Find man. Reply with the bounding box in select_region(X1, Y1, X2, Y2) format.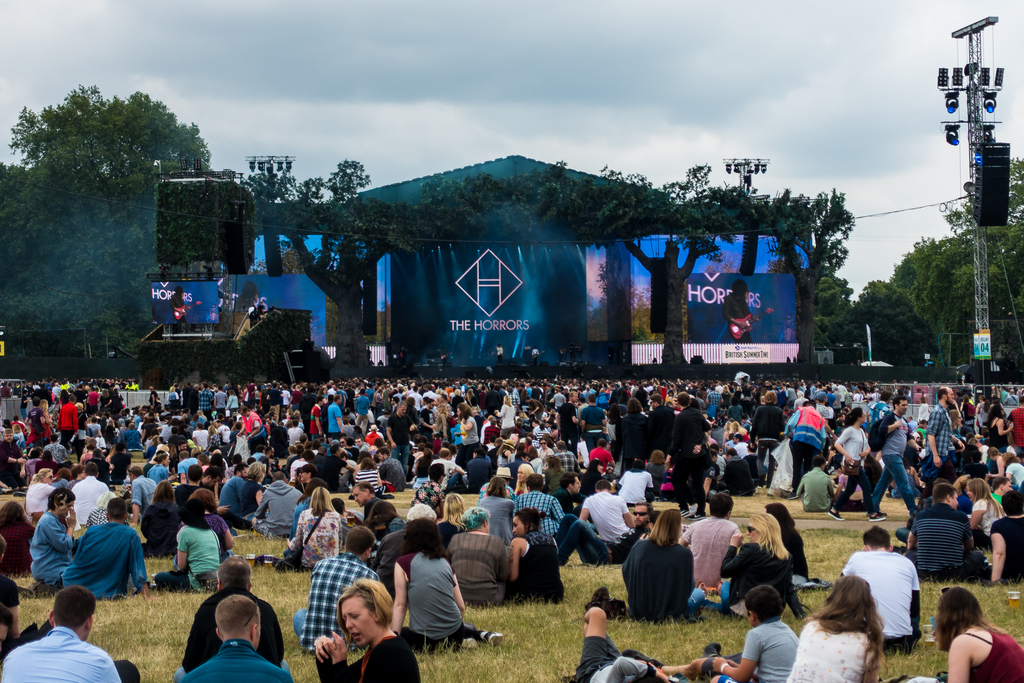
select_region(322, 443, 358, 500).
